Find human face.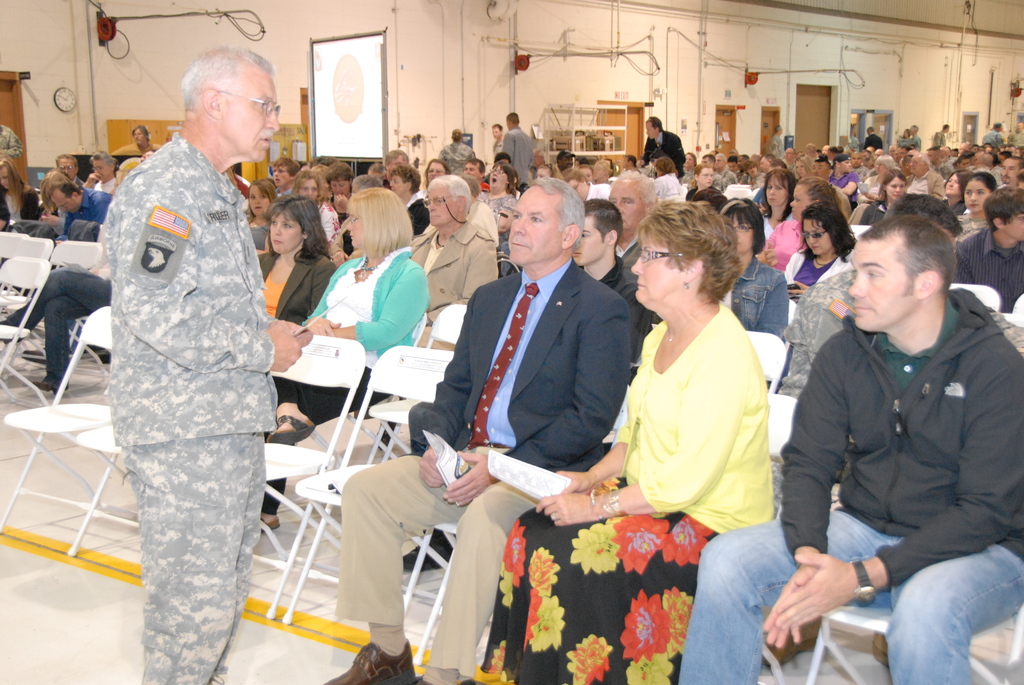
crop(1002, 209, 1023, 242).
